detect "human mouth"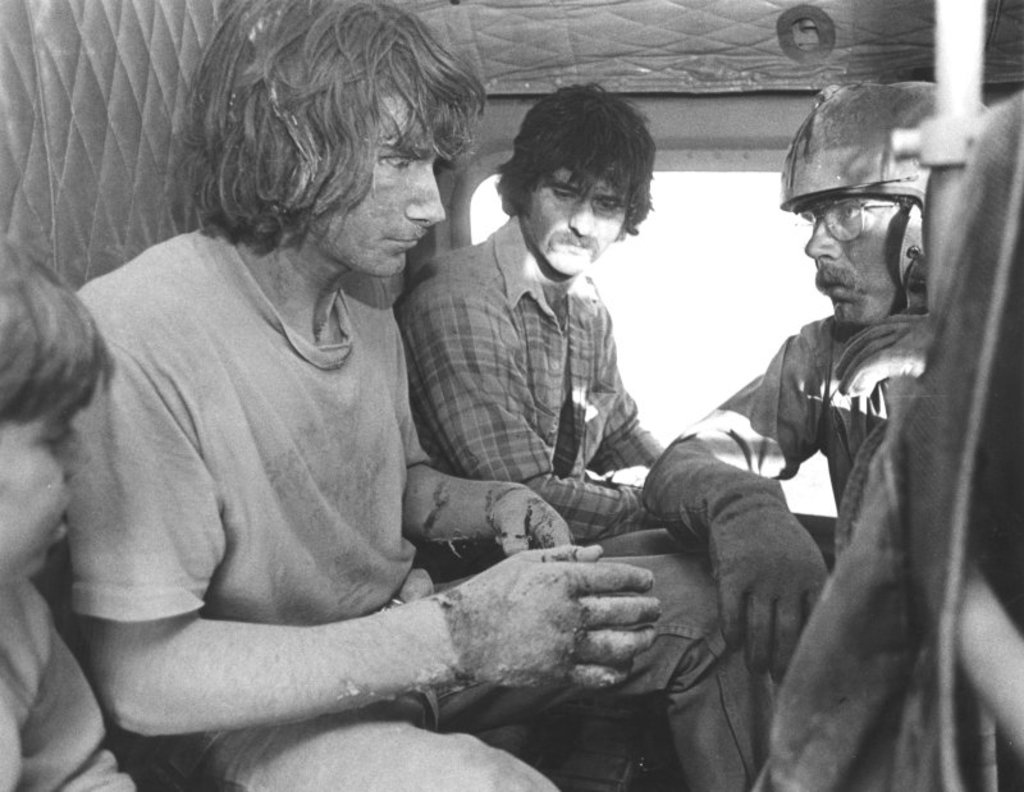
(left=823, top=276, right=847, bottom=294)
